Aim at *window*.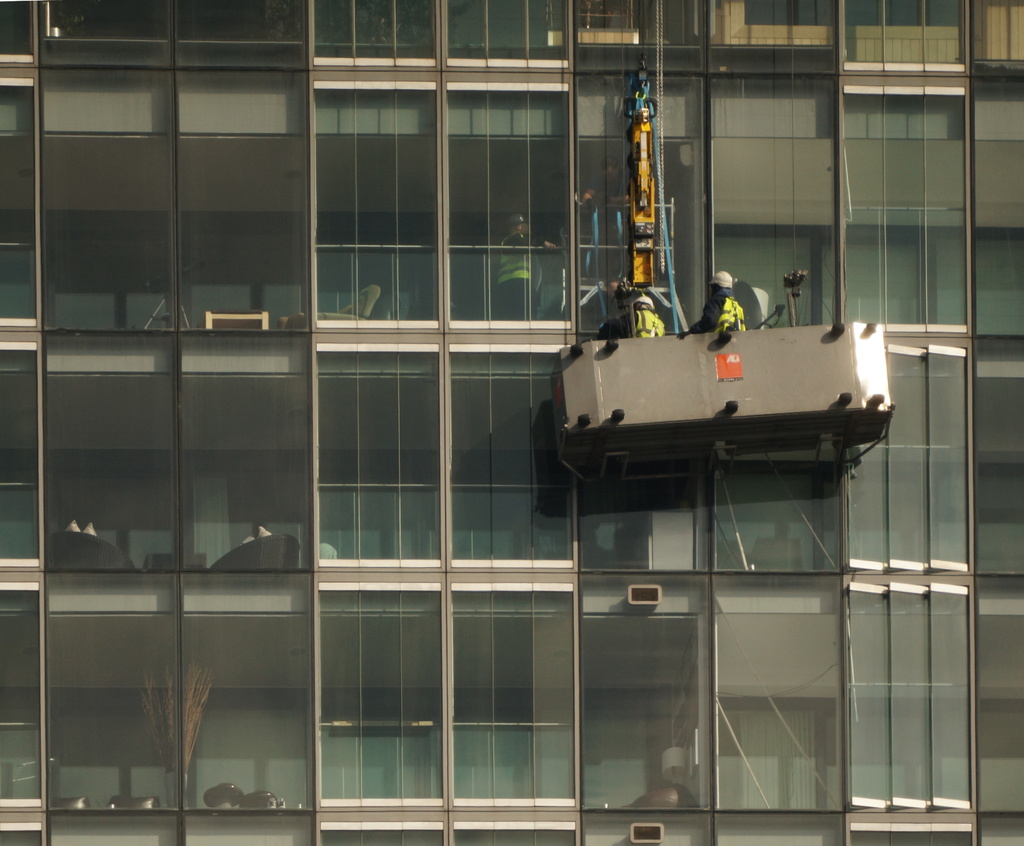
Aimed at detection(3, 809, 44, 845).
